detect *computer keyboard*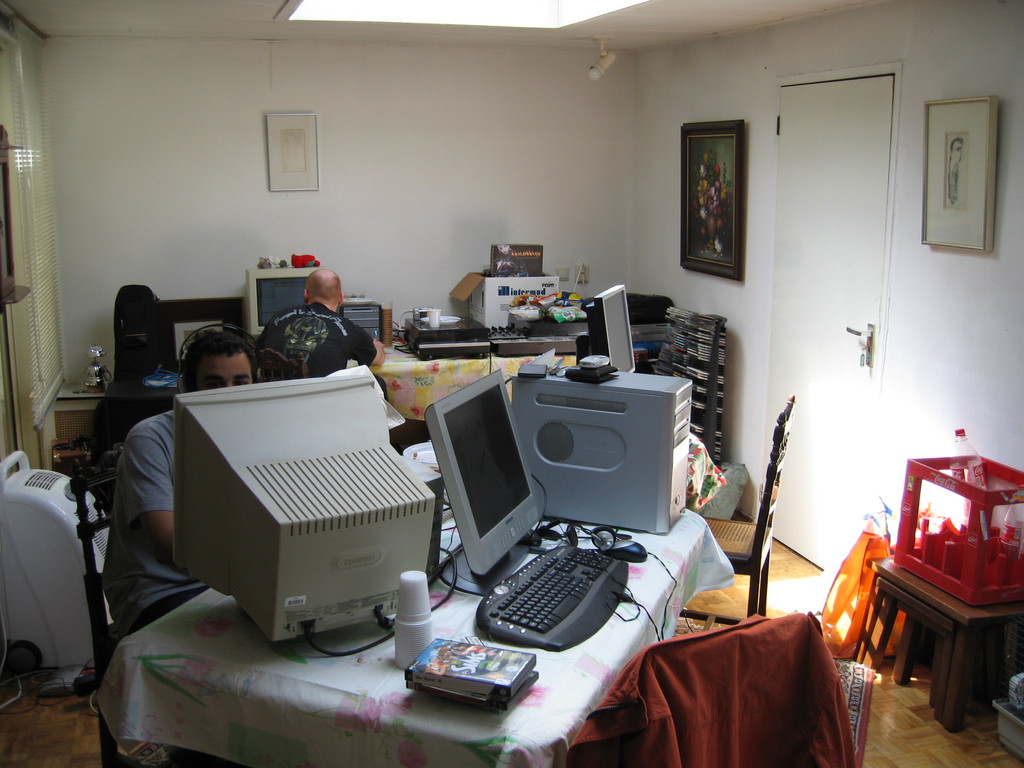
BBox(474, 545, 628, 652)
